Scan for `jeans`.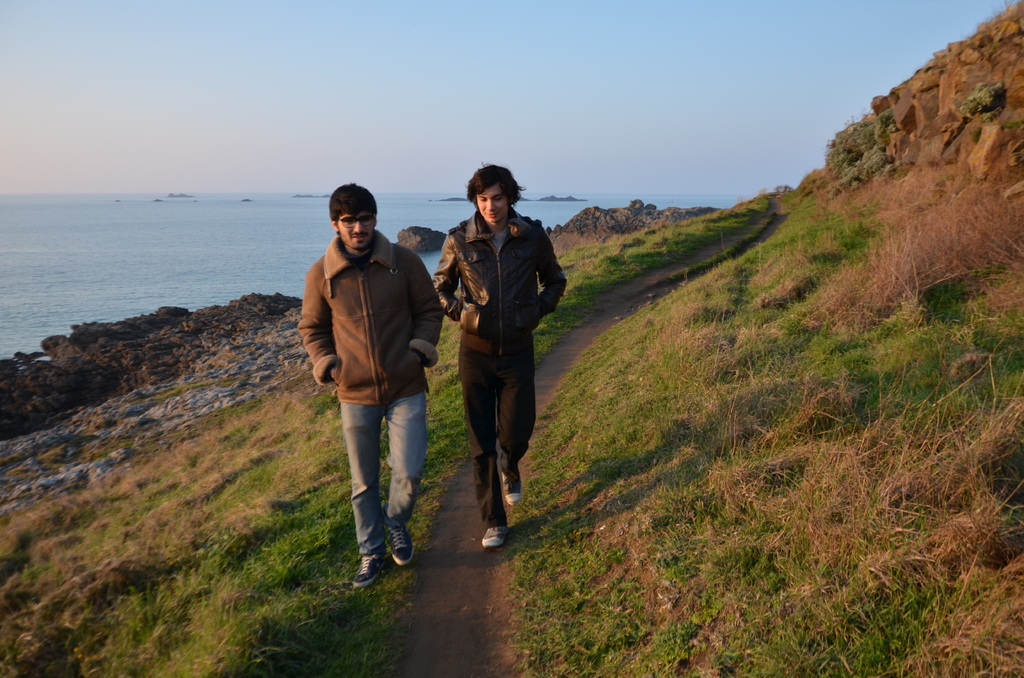
Scan result: left=327, top=377, right=418, bottom=575.
